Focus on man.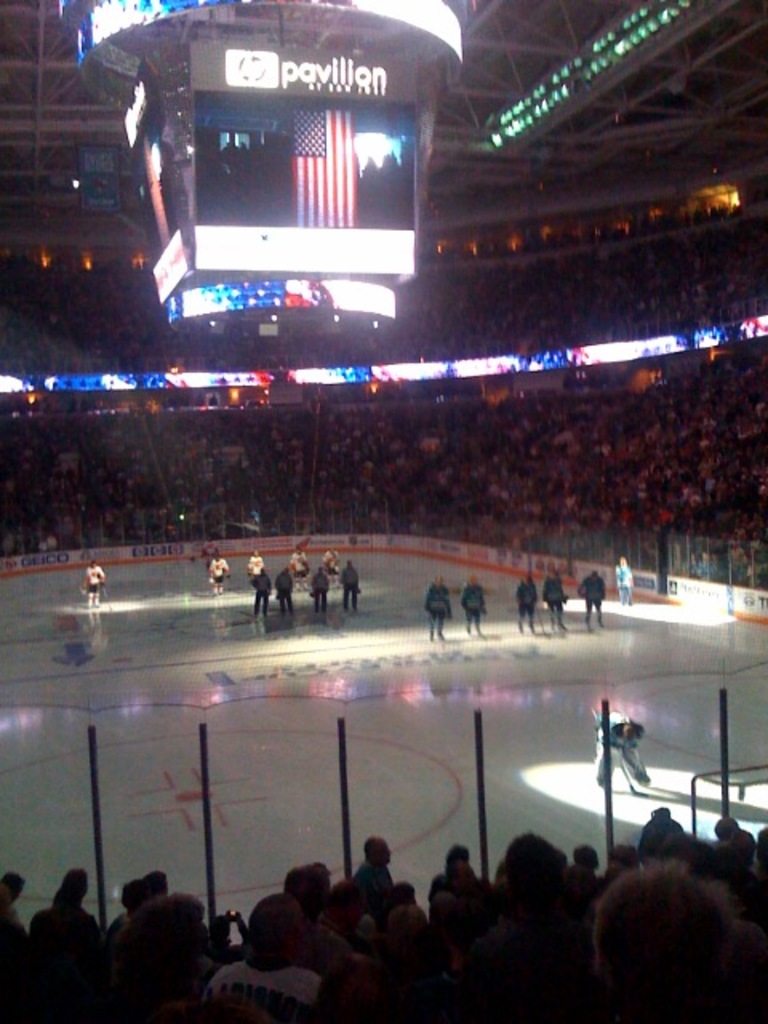
Focused at [x1=459, y1=576, x2=486, y2=632].
